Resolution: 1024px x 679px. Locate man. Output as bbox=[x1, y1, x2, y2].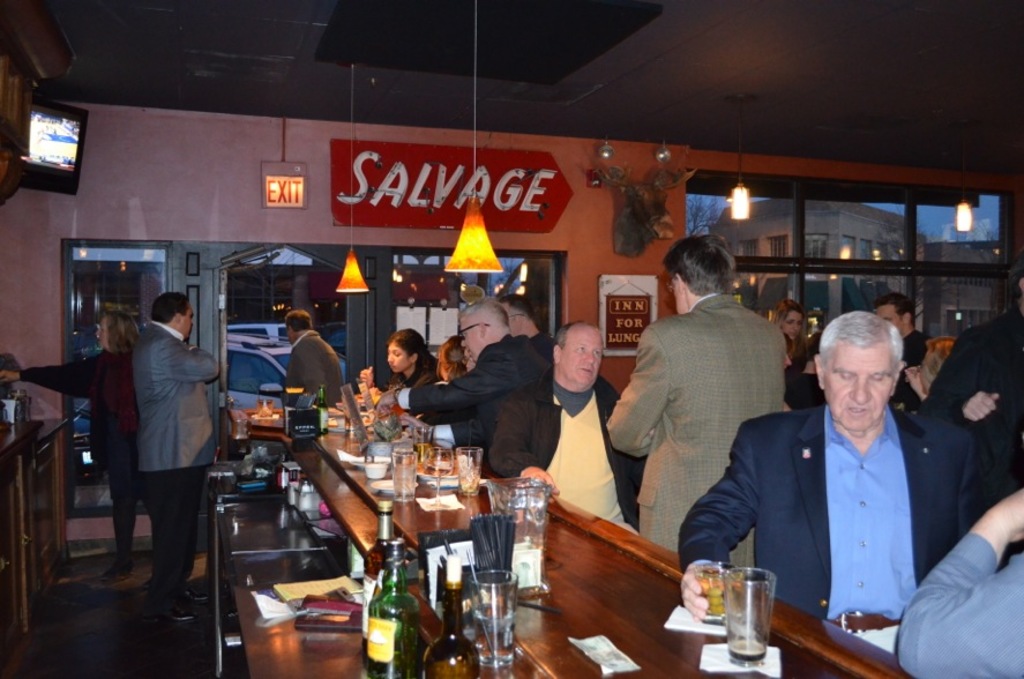
bbox=[282, 309, 351, 410].
